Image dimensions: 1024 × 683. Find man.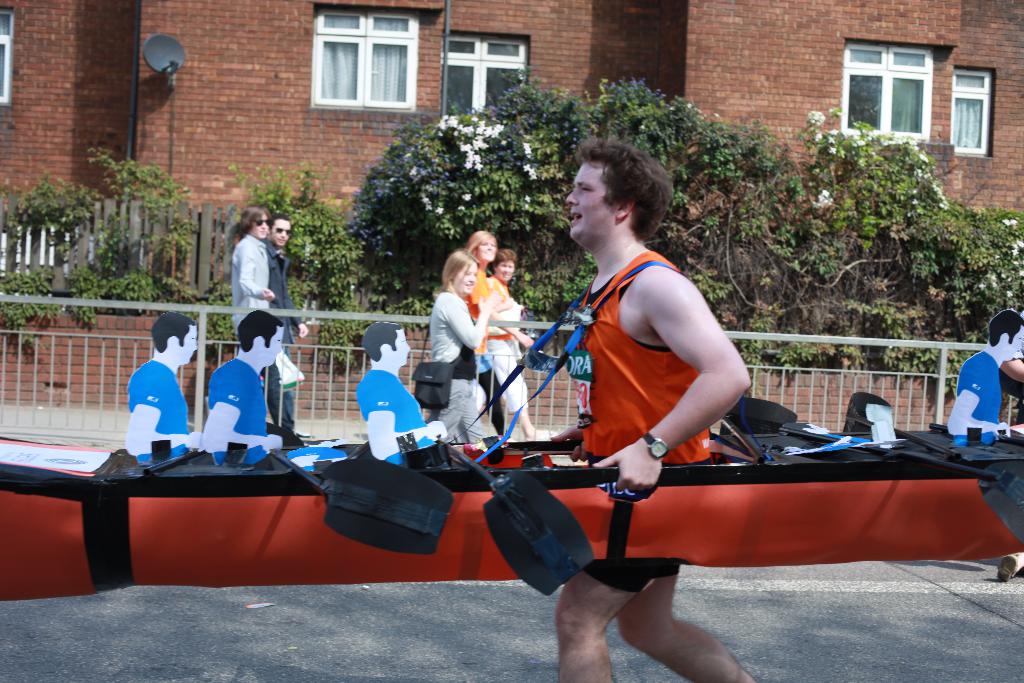
260, 217, 303, 448.
